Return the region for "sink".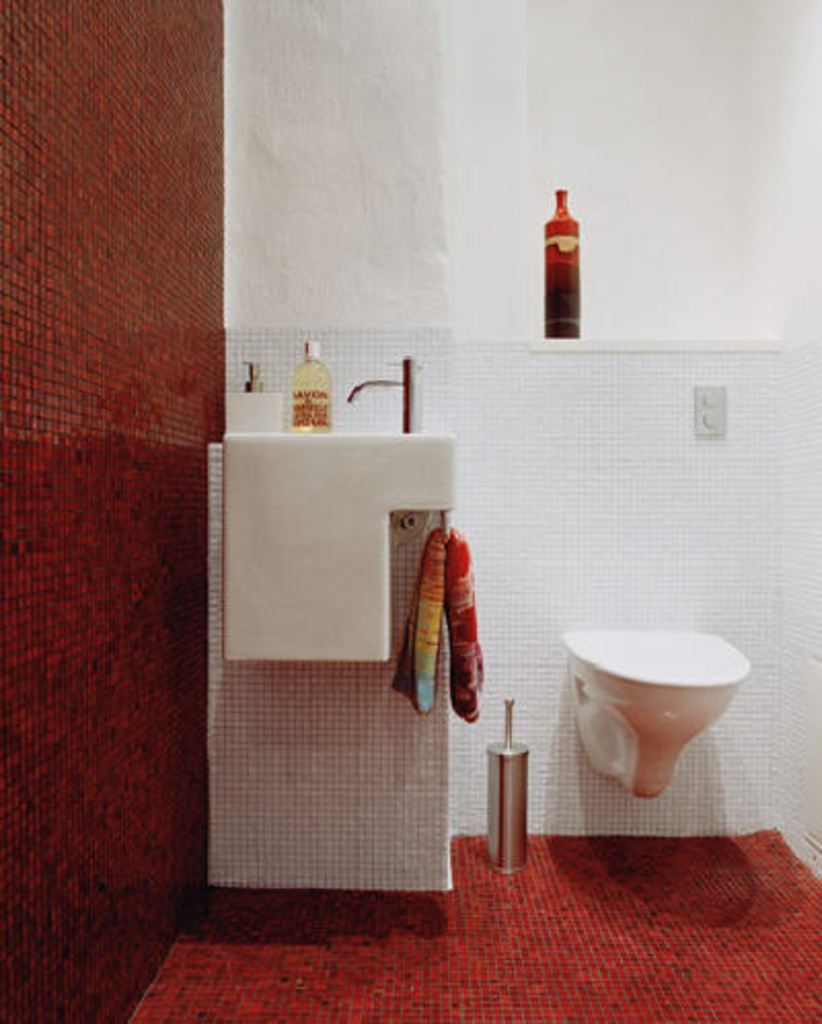
detection(220, 356, 458, 662).
